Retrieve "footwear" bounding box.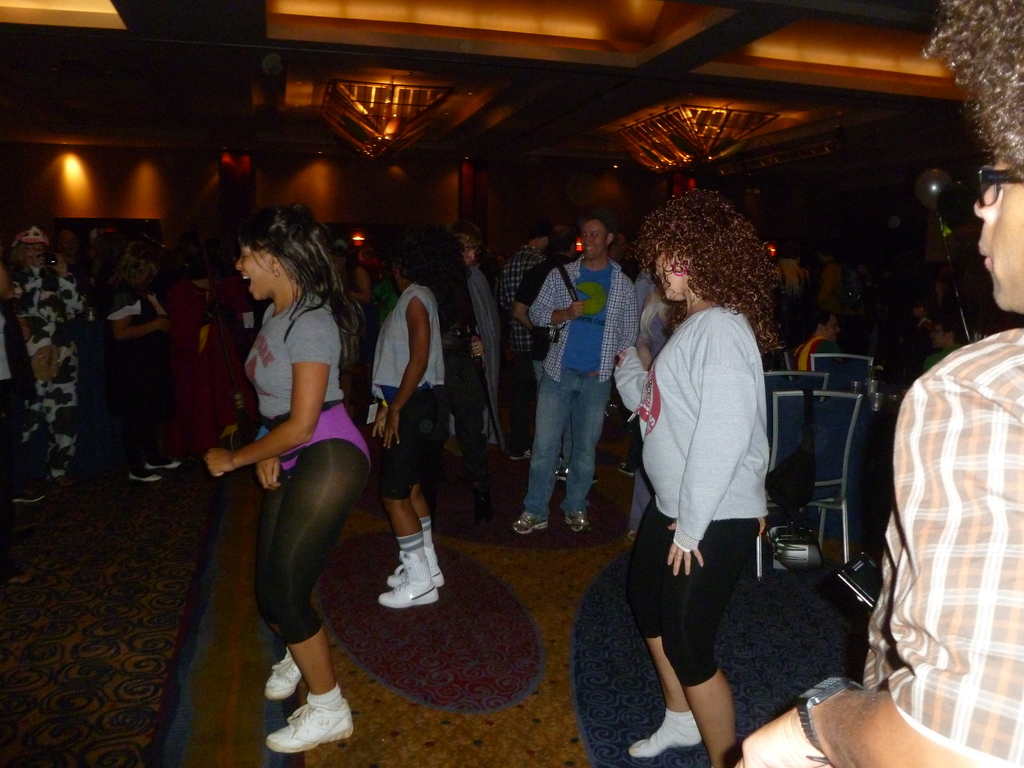
Bounding box: bbox(146, 459, 182, 470).
